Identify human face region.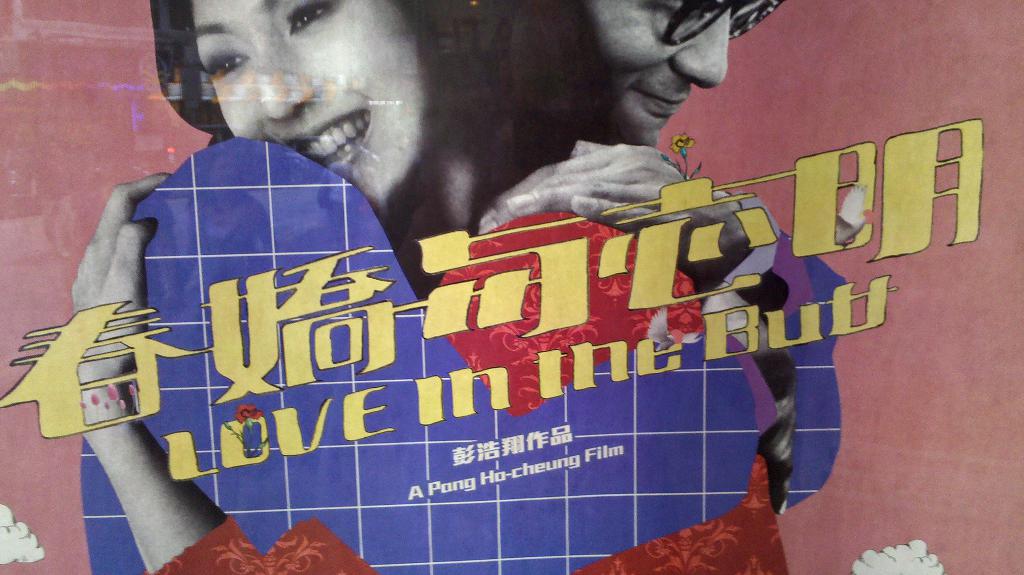
Region: 593 0 774 149.
